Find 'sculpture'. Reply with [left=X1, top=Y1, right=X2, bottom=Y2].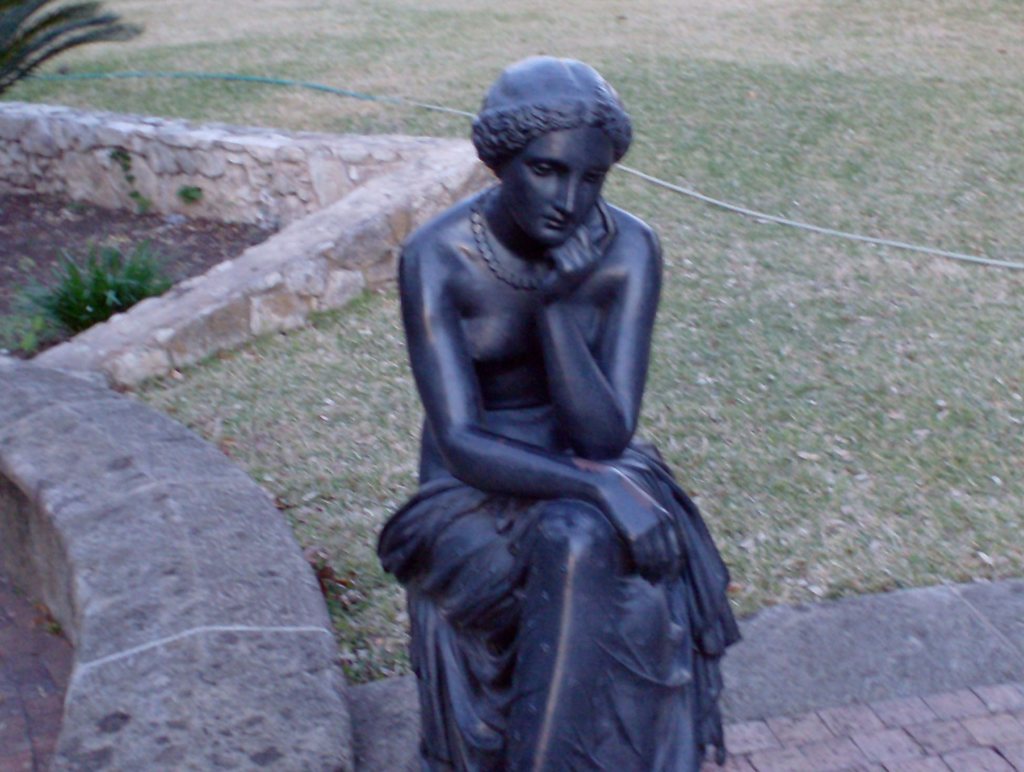
[left=369, top=56, right=742, bottom=771].
